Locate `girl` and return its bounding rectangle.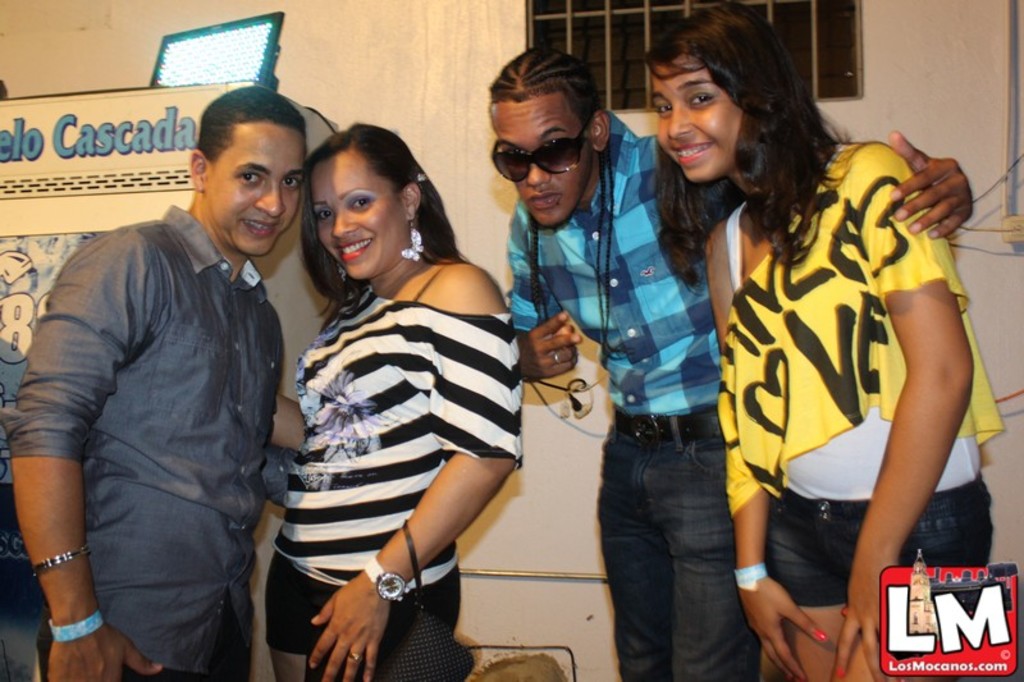
bbox(266, 124, 522, 681).
